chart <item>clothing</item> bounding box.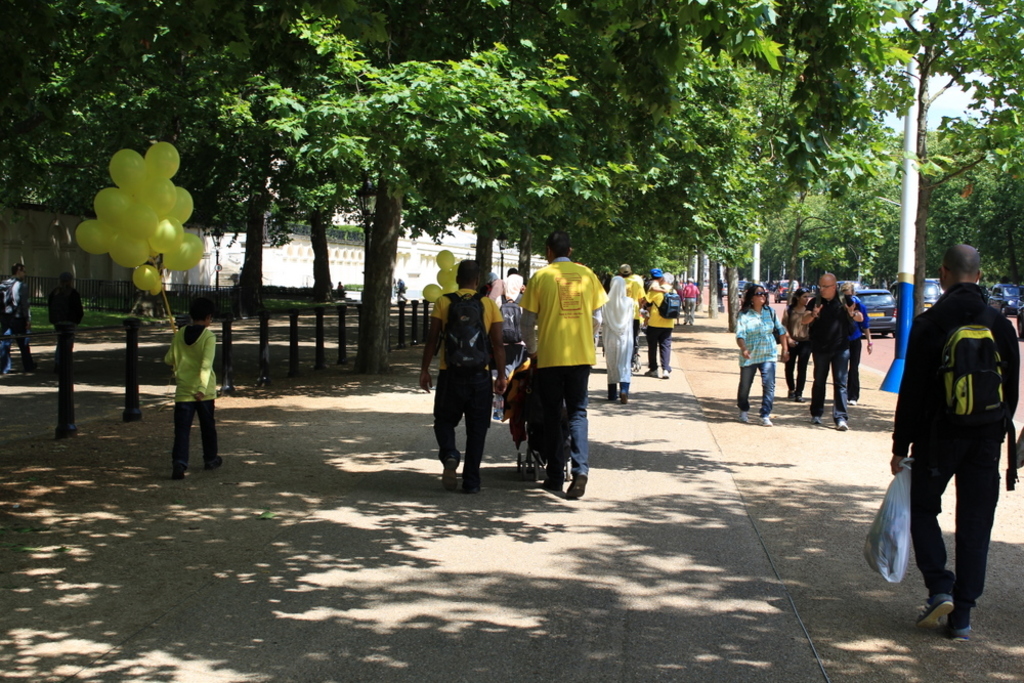
Charted: 810:287:852:418.
